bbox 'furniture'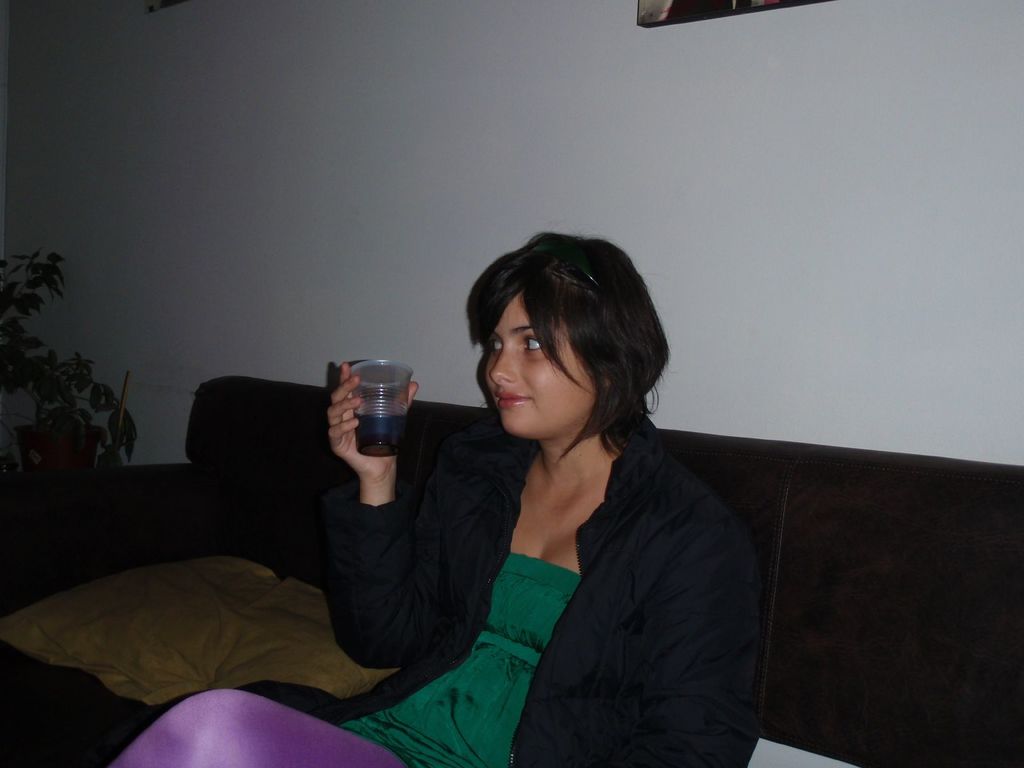
bbox=[0, 373, 1022, 767]
